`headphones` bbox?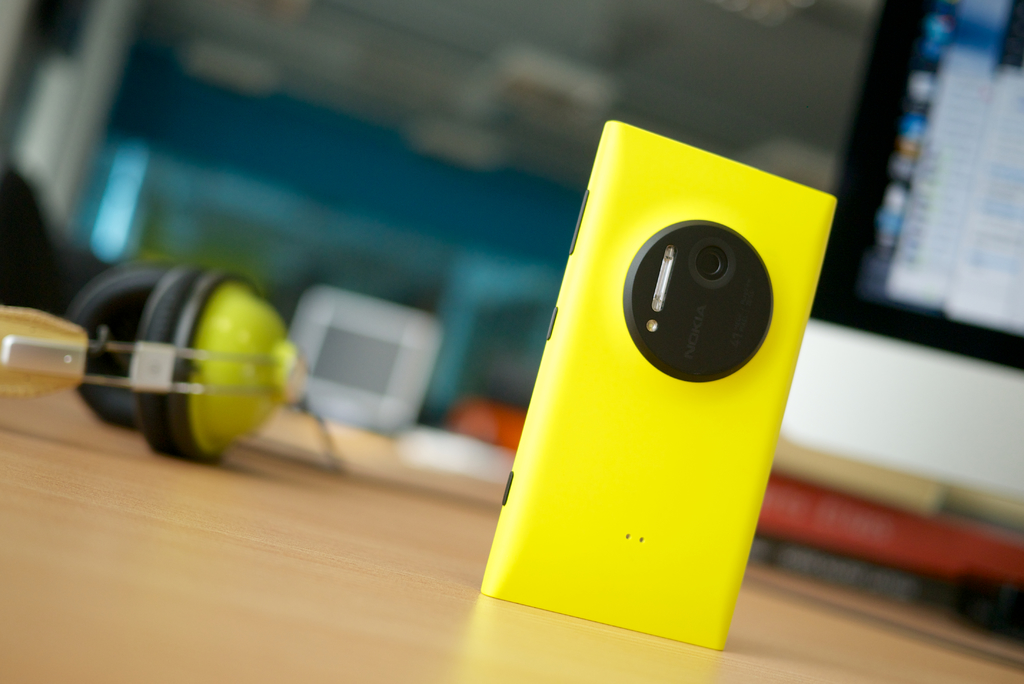
region(24, 254, 369, 451)
